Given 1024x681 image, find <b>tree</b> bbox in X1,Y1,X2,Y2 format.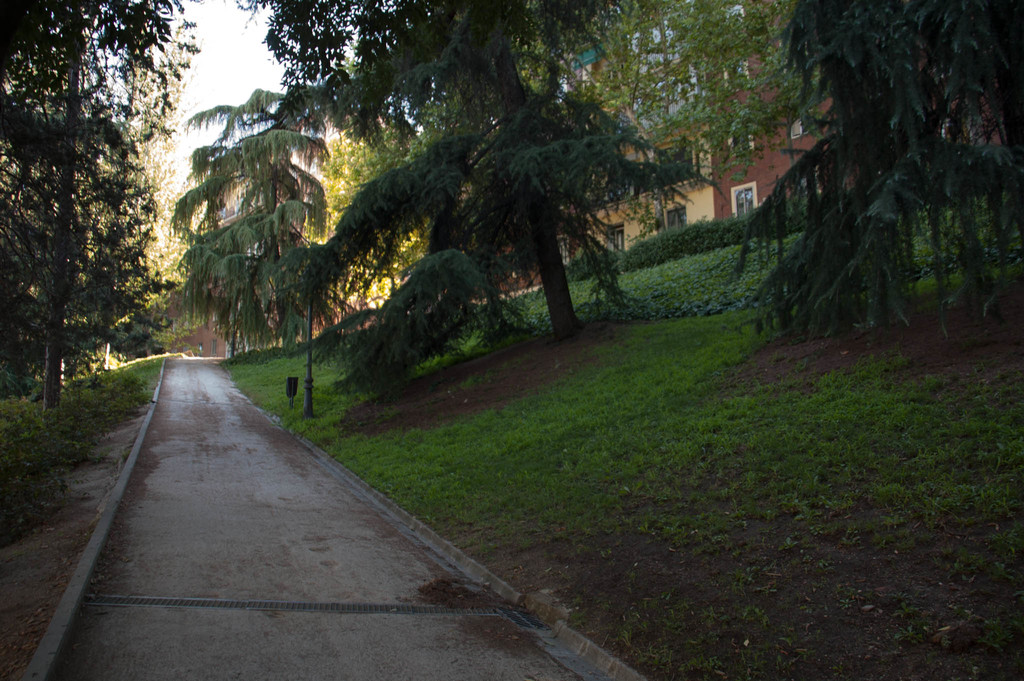
36,0,189,377.
